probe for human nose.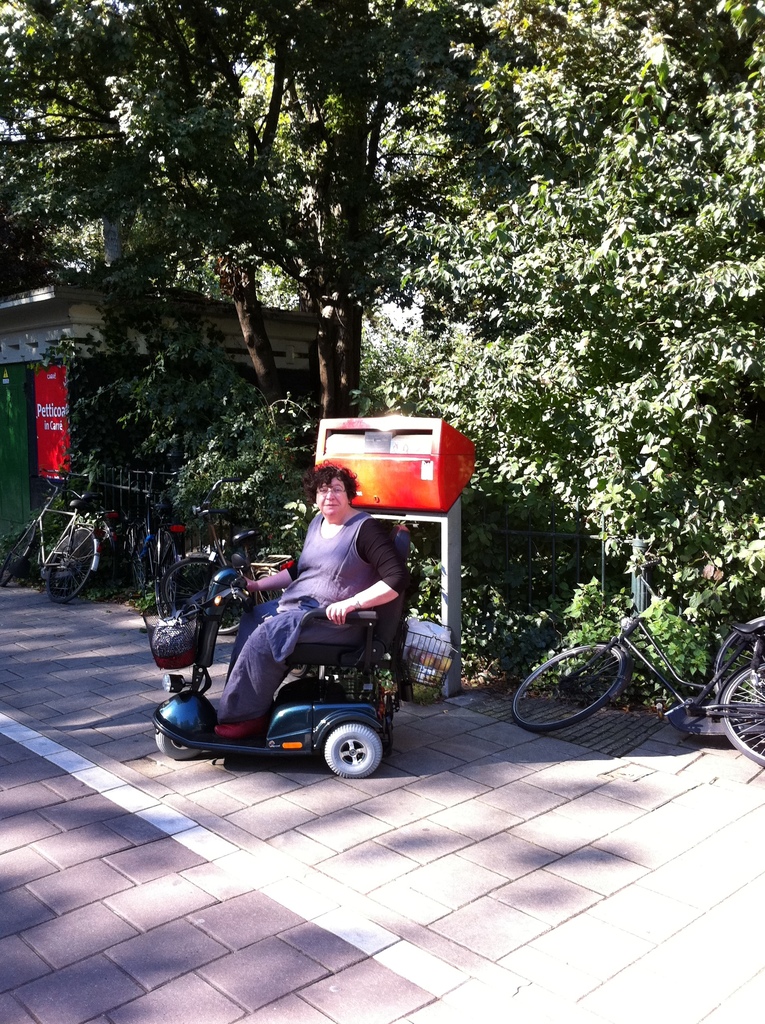
Probe result: locate(321, 490, 334, 500).
